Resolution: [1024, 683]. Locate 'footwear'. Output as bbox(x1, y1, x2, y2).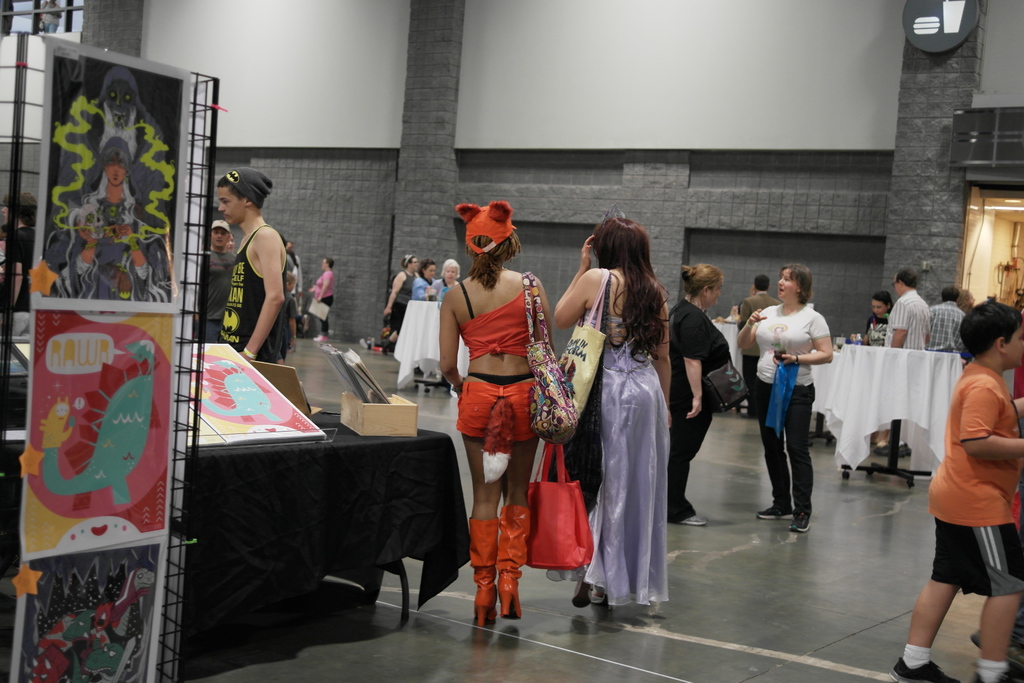
bbox(968, 661, 1021, 682).
